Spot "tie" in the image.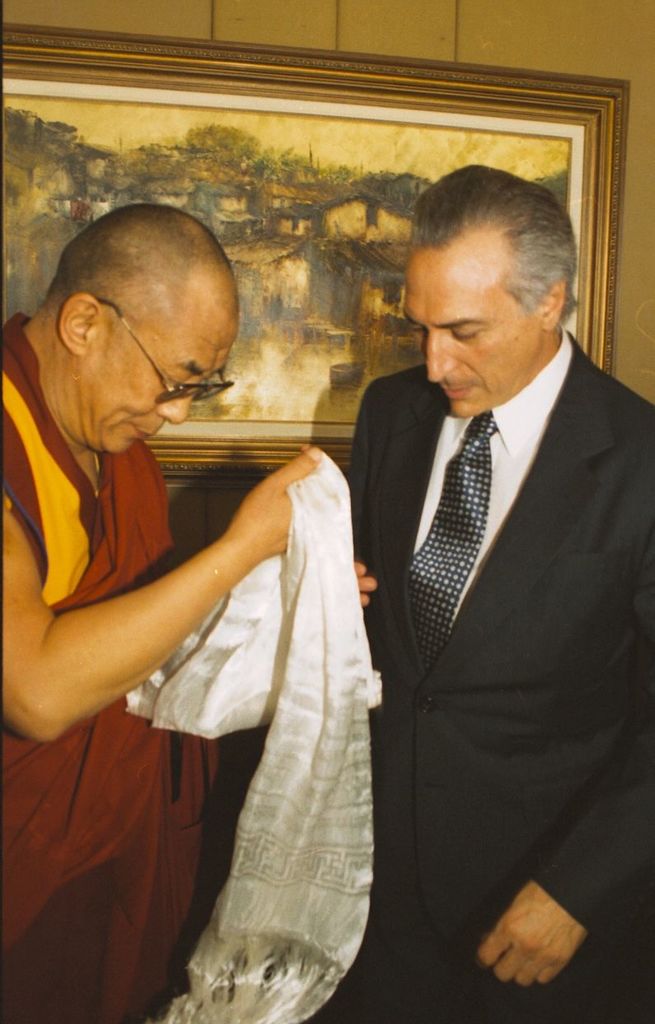
"tie" found at BBox(405, 409, 496, 678).
